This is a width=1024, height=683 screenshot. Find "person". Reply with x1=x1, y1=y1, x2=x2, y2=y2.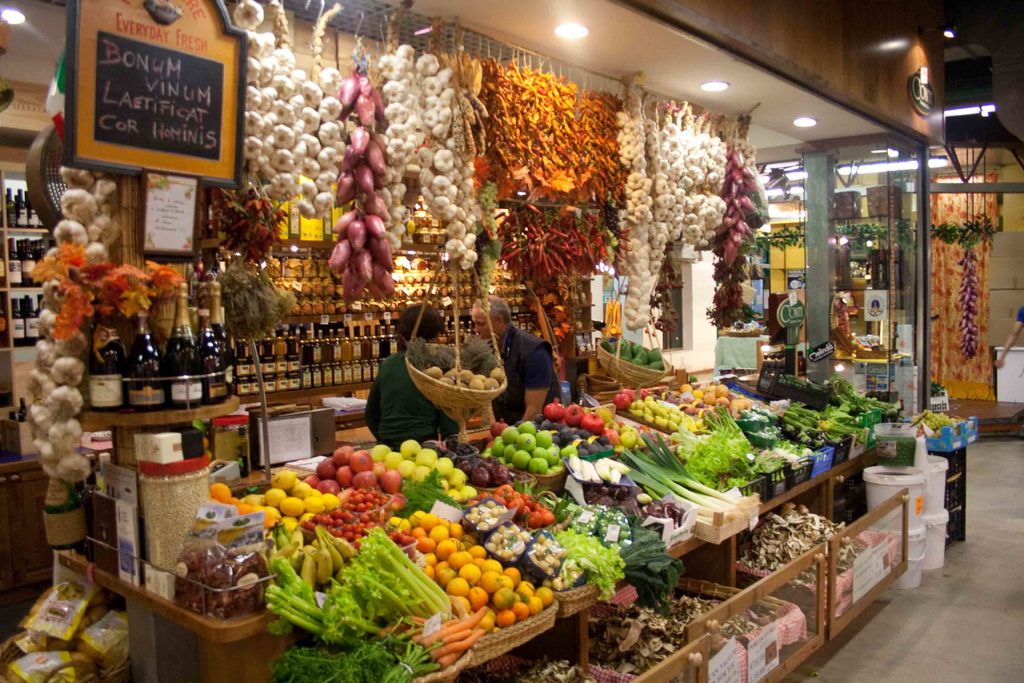
x1=363, y1=302, x2=459, y2=449.
